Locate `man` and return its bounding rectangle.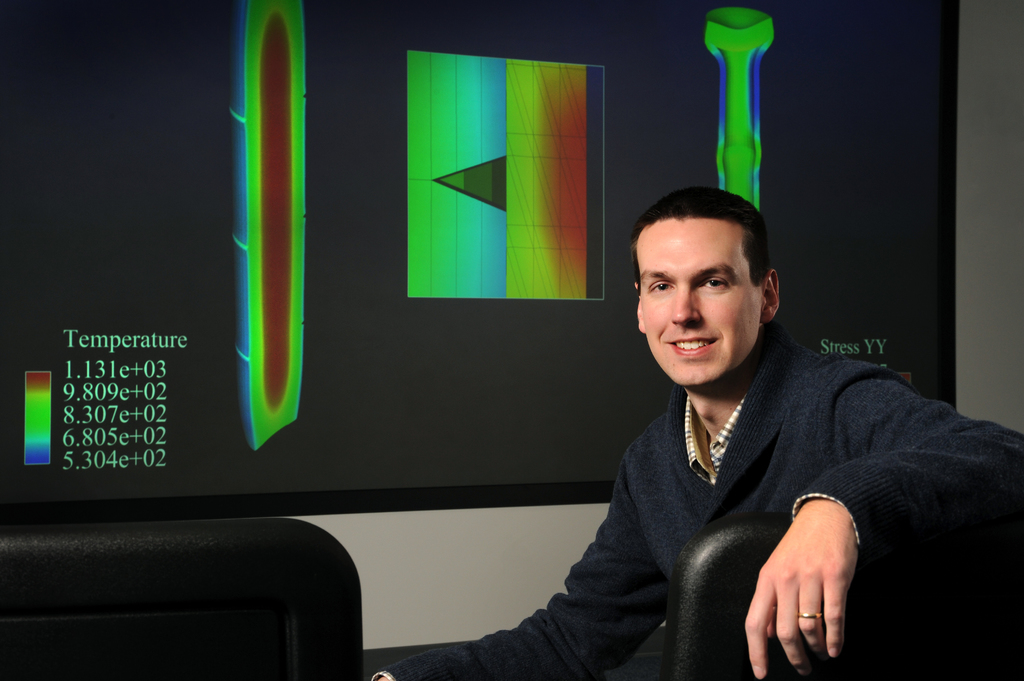
BBox(438, 188, 960, 666).
